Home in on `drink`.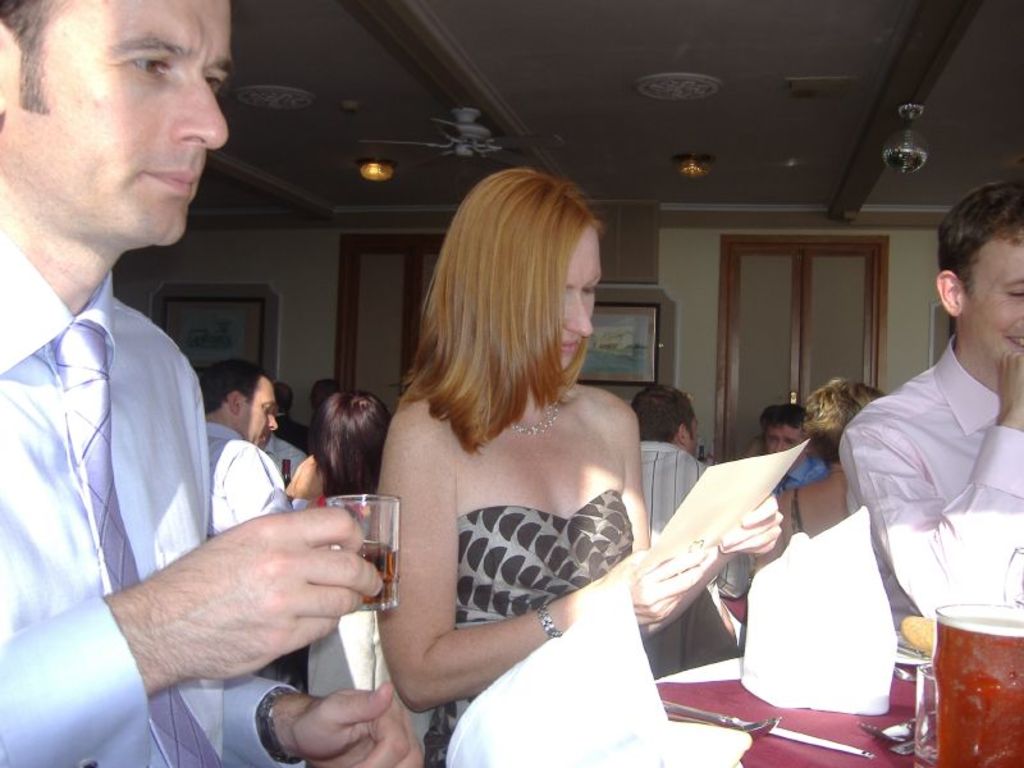
Homed in at crop(928, 609, 1023, 767).
